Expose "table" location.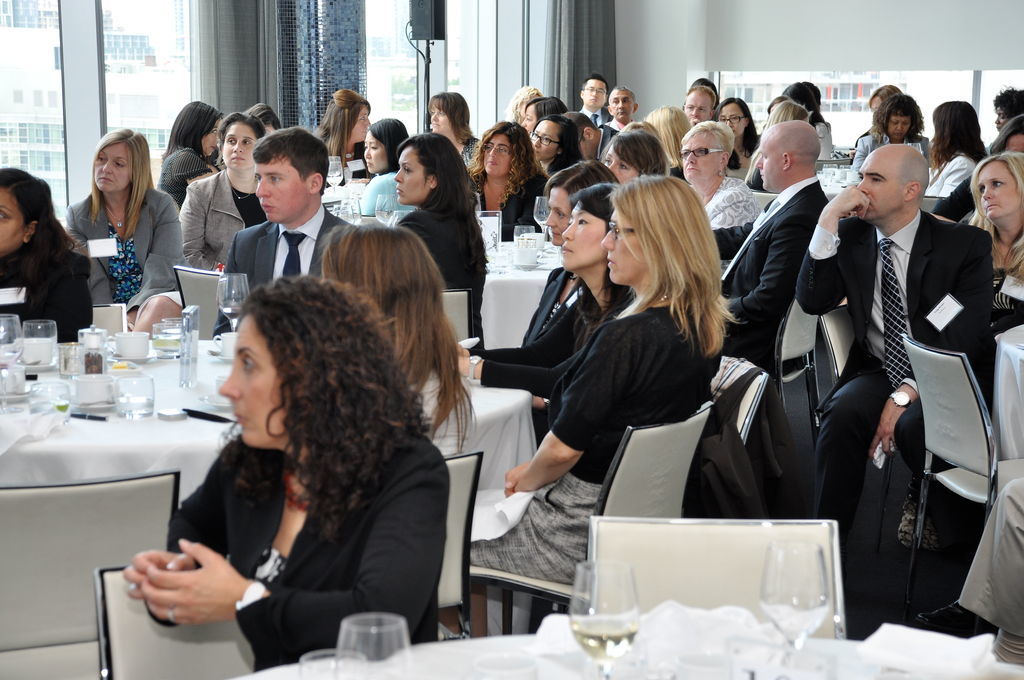
Exposed at 231:630:1023:679.
